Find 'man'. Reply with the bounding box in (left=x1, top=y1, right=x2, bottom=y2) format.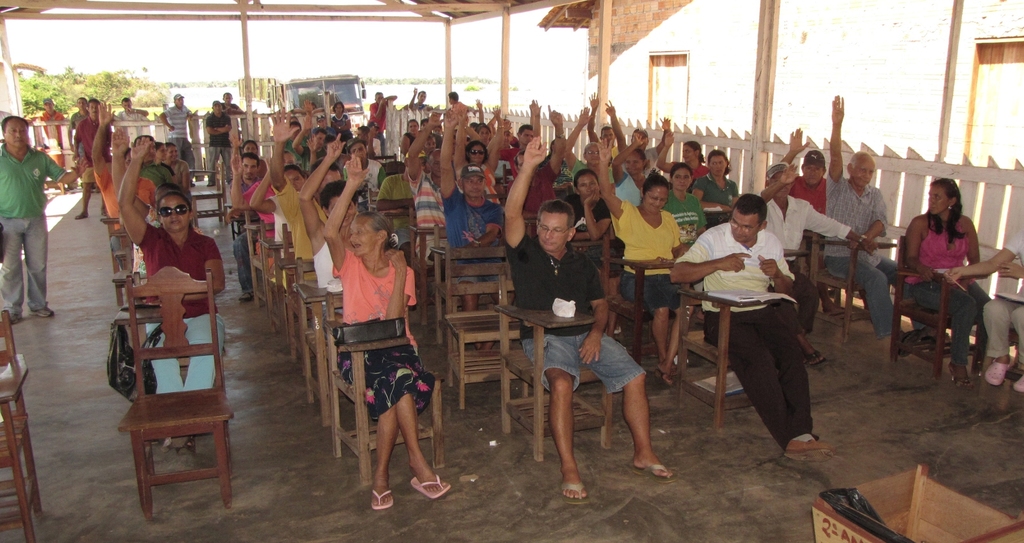
(left=156, top=90, right=202, bottom=184).
